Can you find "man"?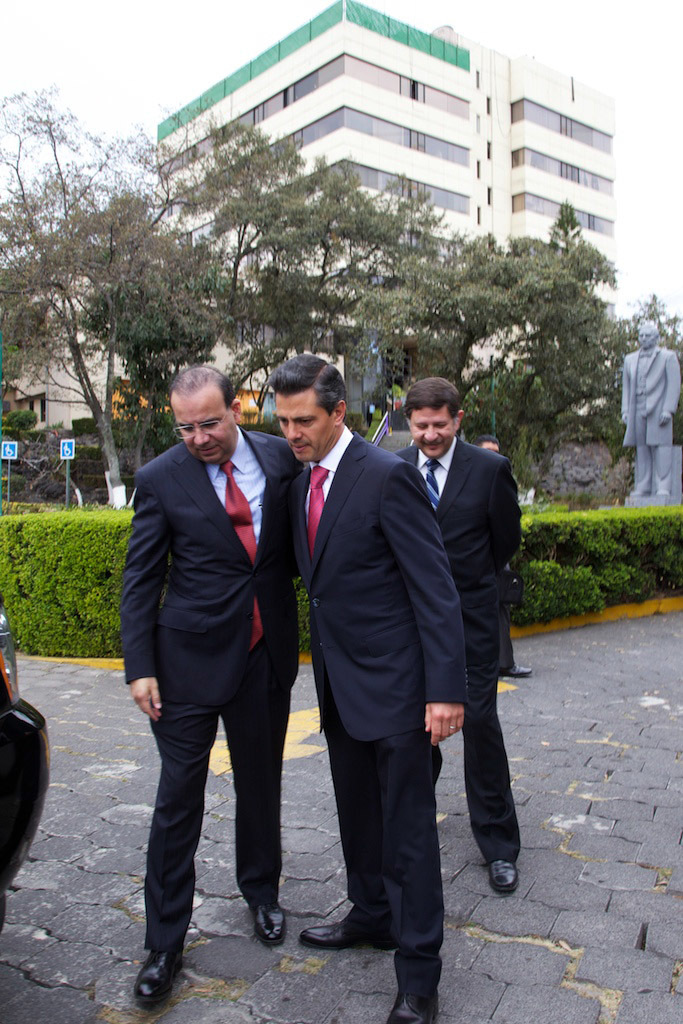
Yes, bounding box: pyautogui.locateOnScreen(261, 352, 472, 1023).
